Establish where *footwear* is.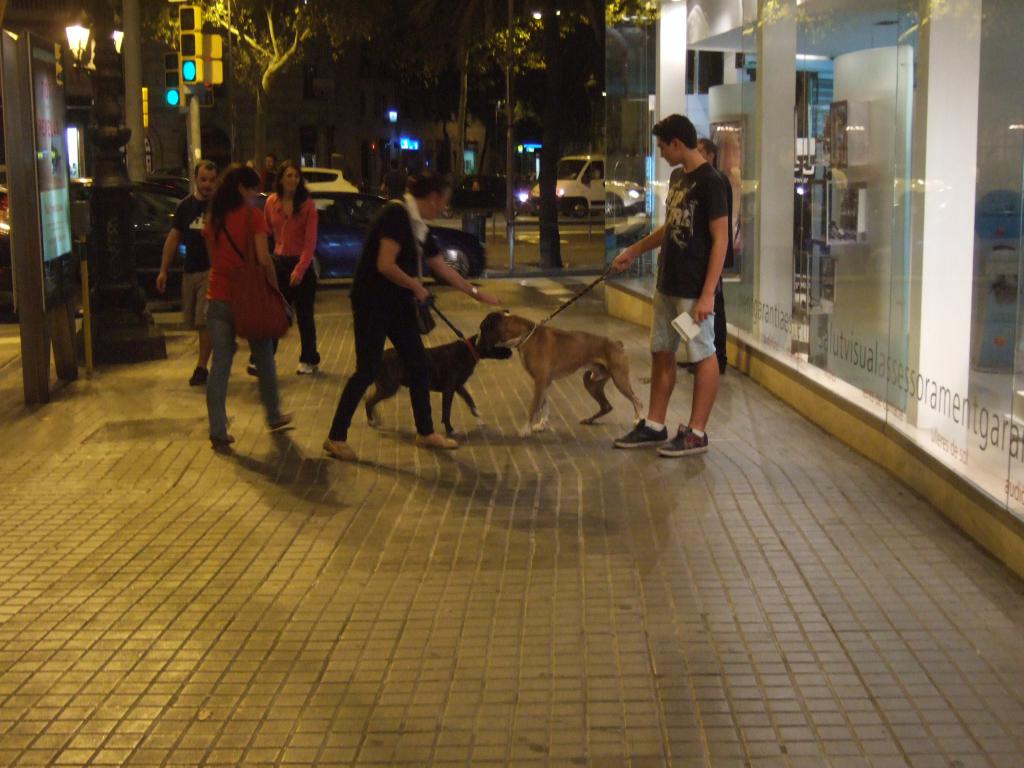
Established at <region>612, 413, 666, 455</region>.
